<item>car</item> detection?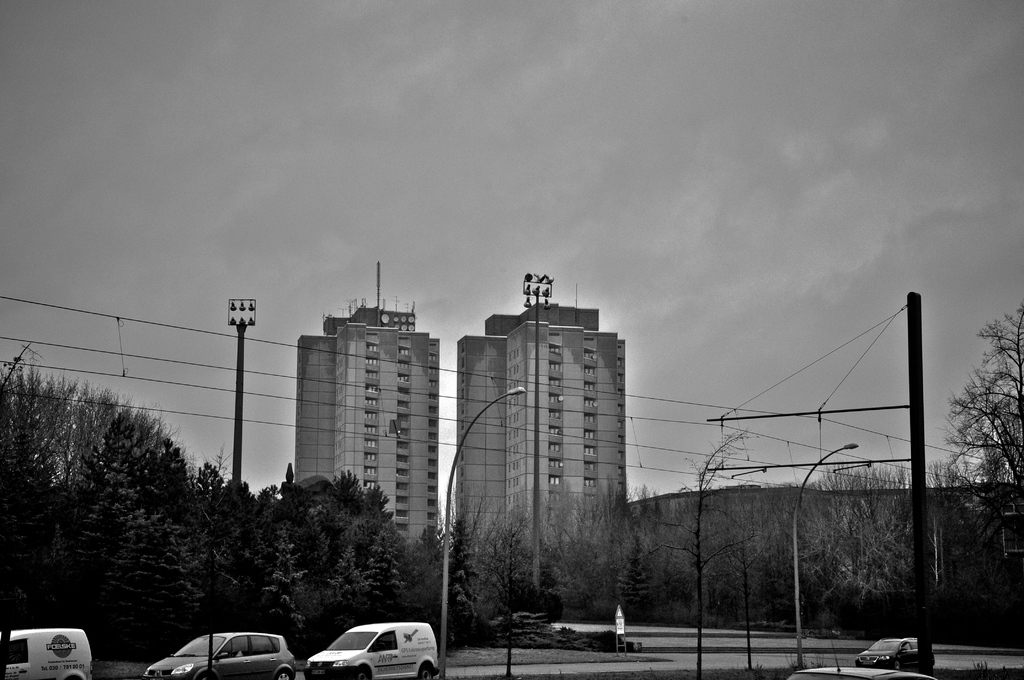
locate(854, 638, 936, 673)
